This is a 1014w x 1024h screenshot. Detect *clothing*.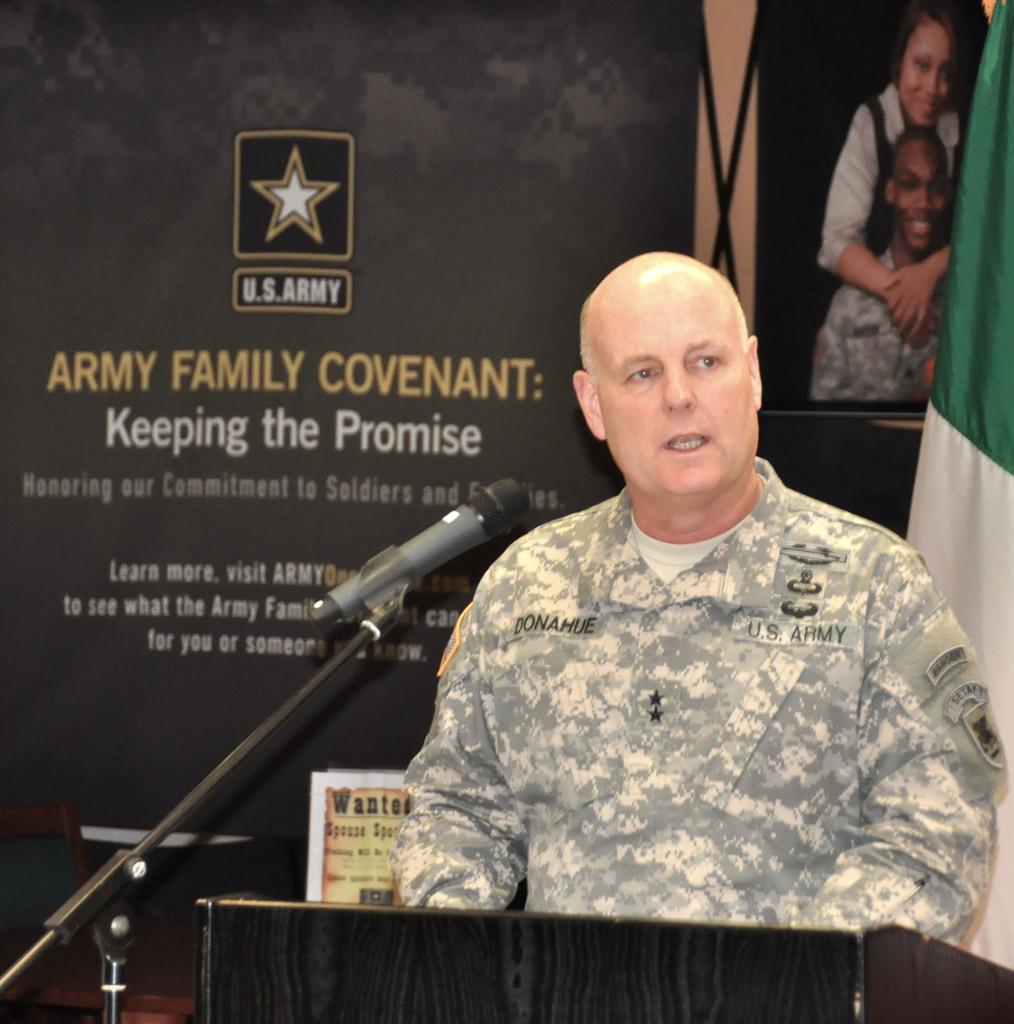
bbox=[811, 246, 942, 412].
